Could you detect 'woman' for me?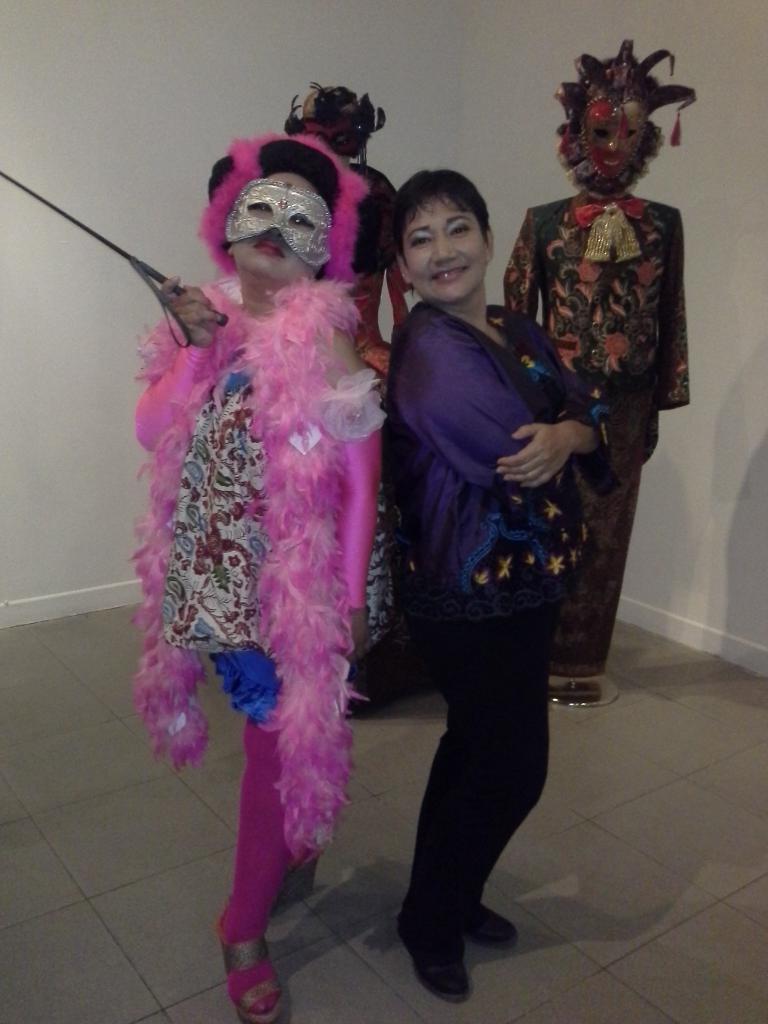
Detection result: 381:167:648:1021.
